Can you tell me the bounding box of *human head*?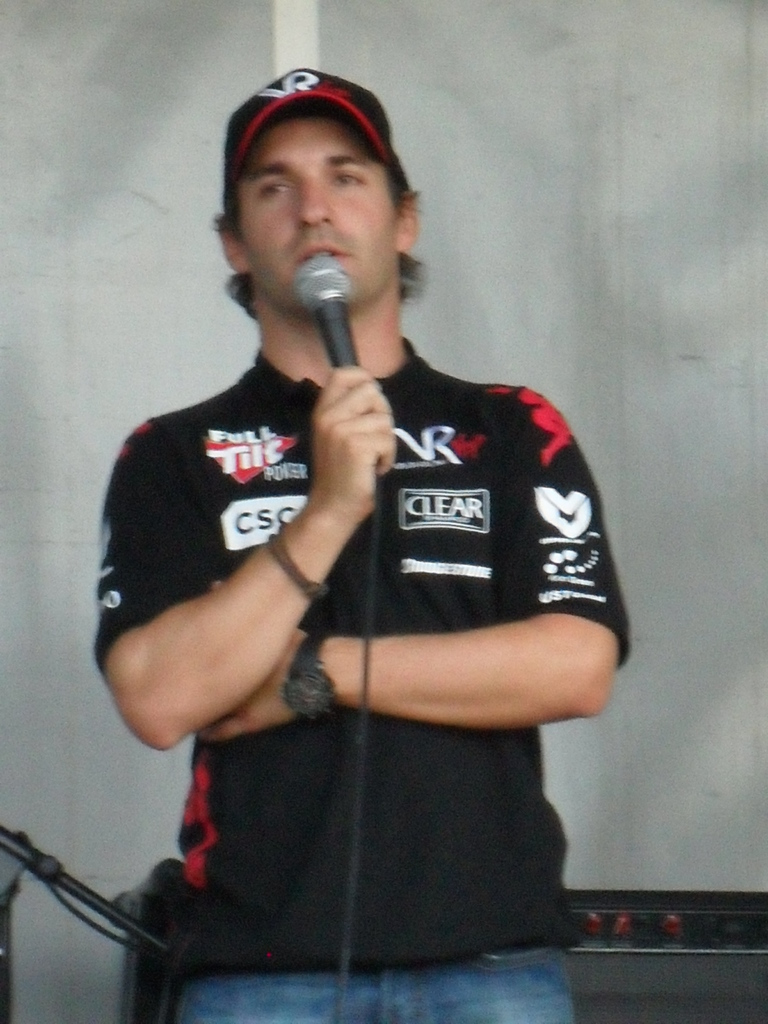
box=[196, 68, 451, 361].
